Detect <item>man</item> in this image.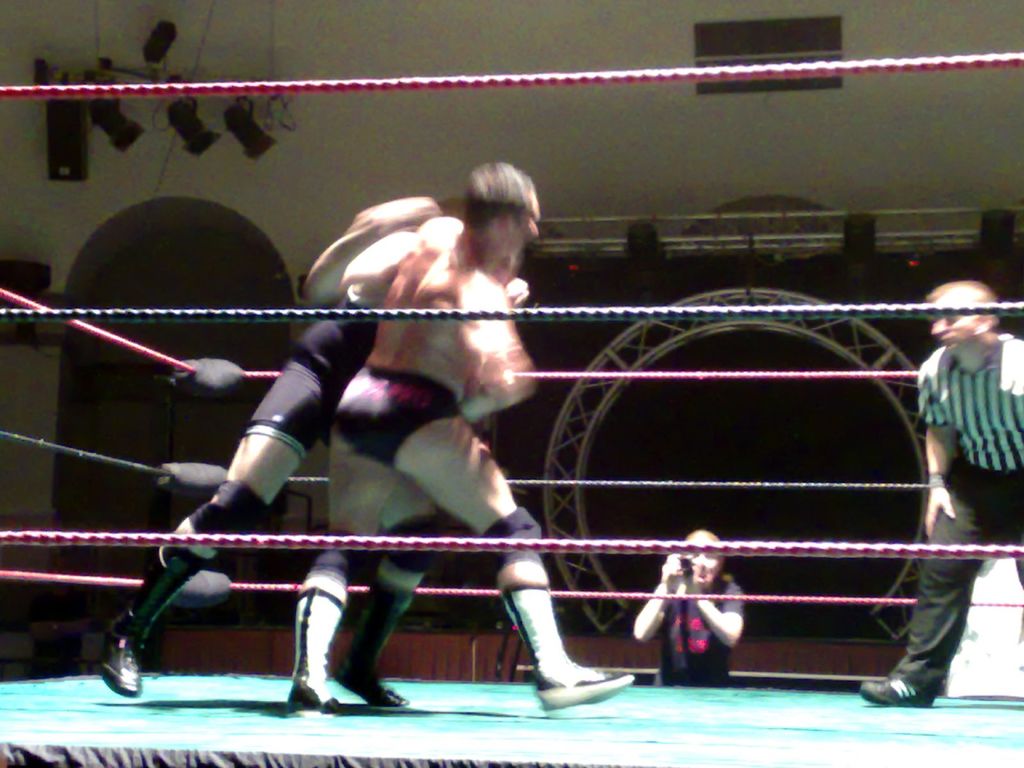
Detection: bbox=(86, 191, 545, 711).
